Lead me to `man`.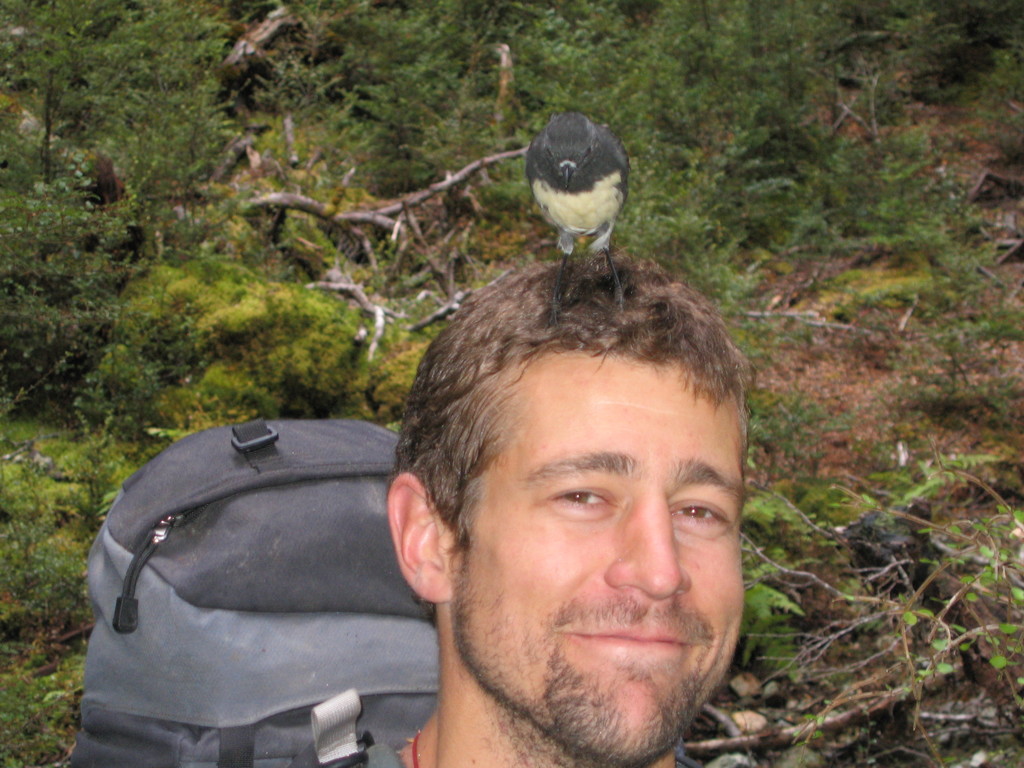
Lead to (171,265,839,767).
